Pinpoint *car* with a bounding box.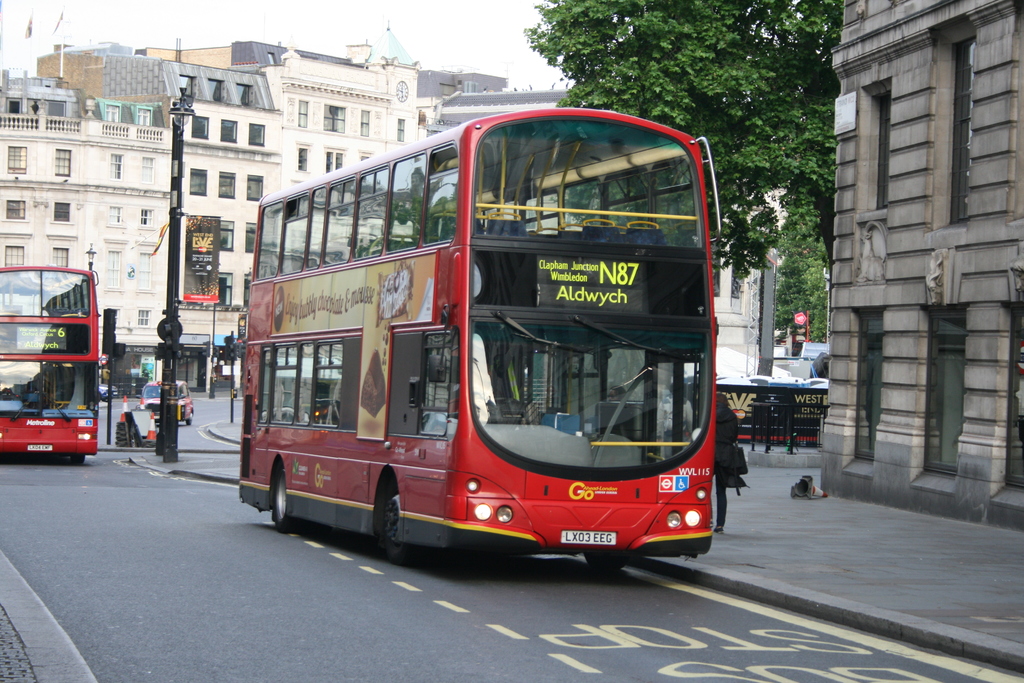
{"x1": 141, "y1": 379, "x2": 193, "y2": 422}.
